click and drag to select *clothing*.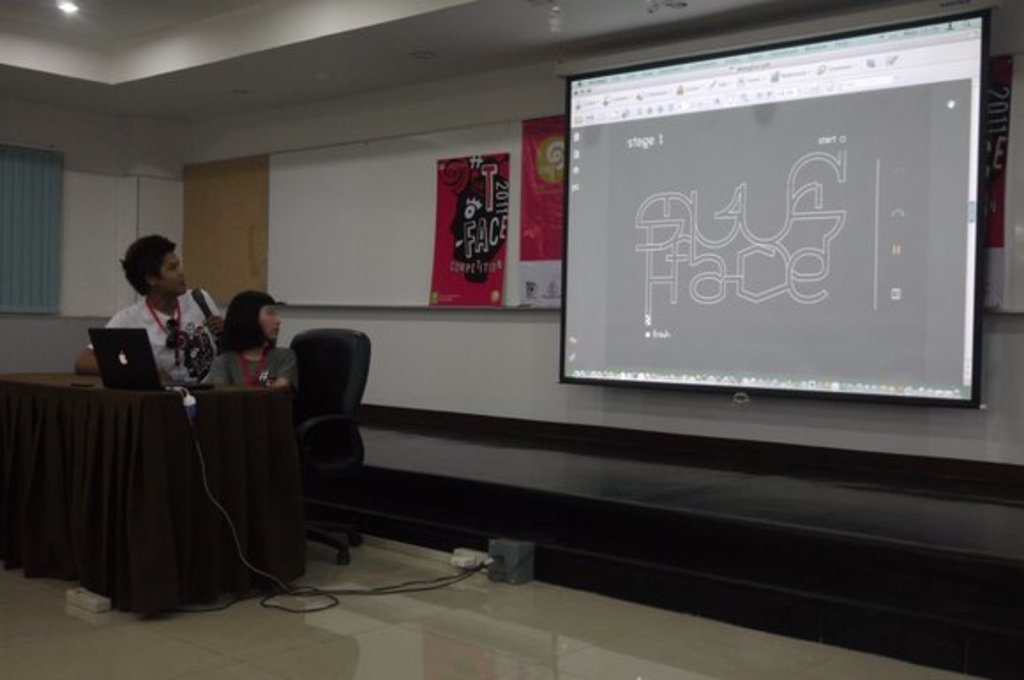
Selection: bbox(79, 274, 224, 397).
